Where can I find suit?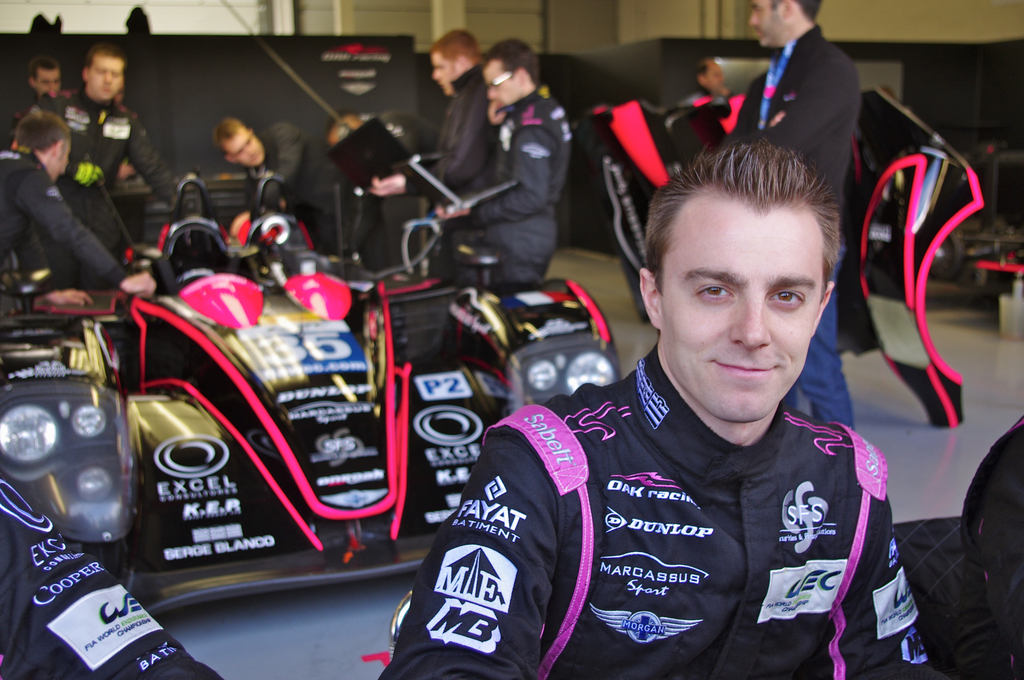
You can find it at {"x1": 724, "y1": 19, "x2": 863, "y2": 211}.
